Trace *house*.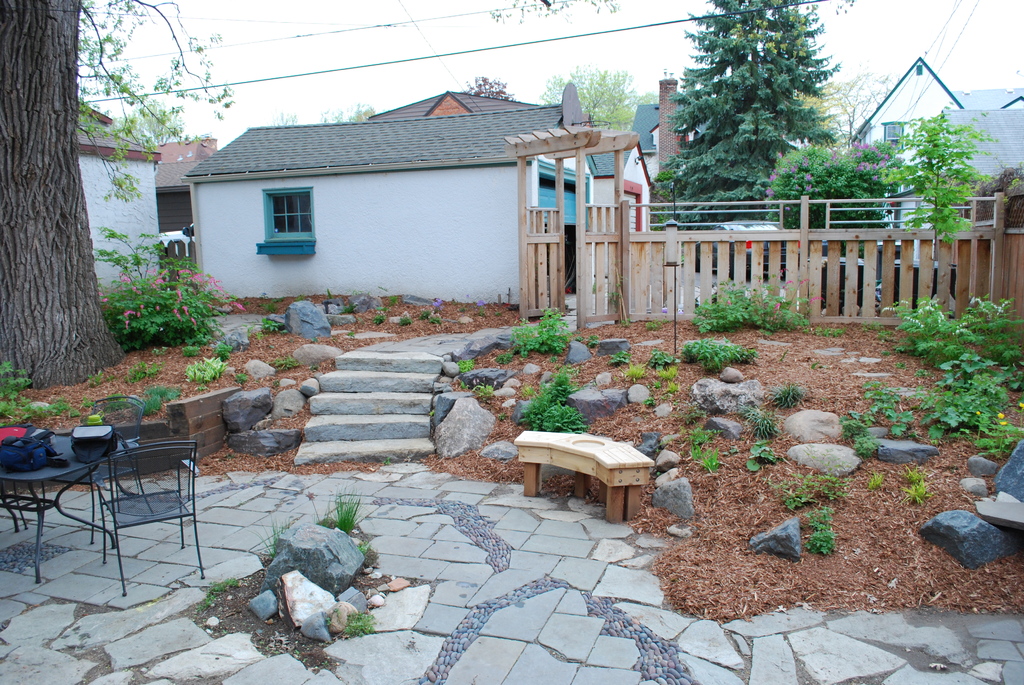
Traced to bbox=[851, 51, 1023, 233].
